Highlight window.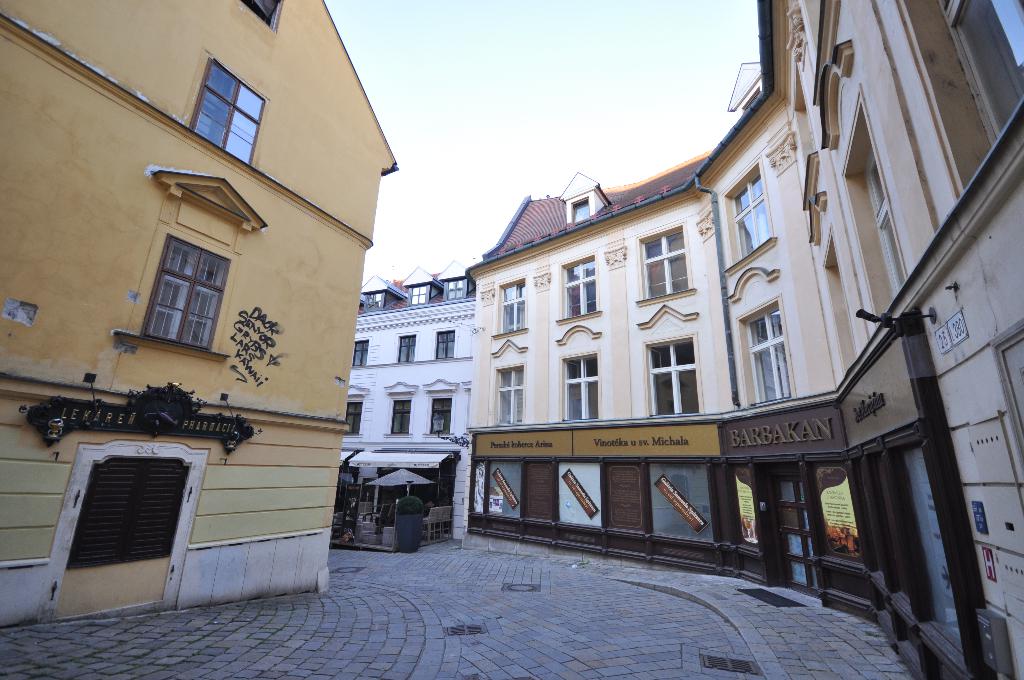
Highlighted region: BBox(354, 343, 365, 368).
